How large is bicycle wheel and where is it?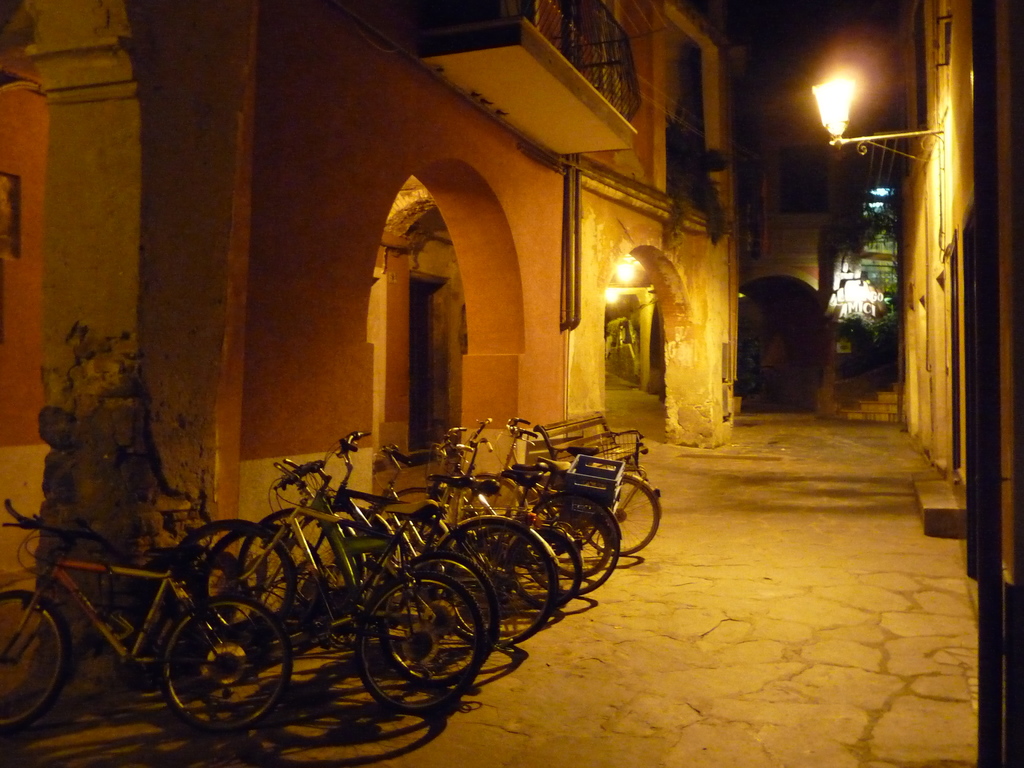
Bounding box: locate(547, 503, 610, 579).
